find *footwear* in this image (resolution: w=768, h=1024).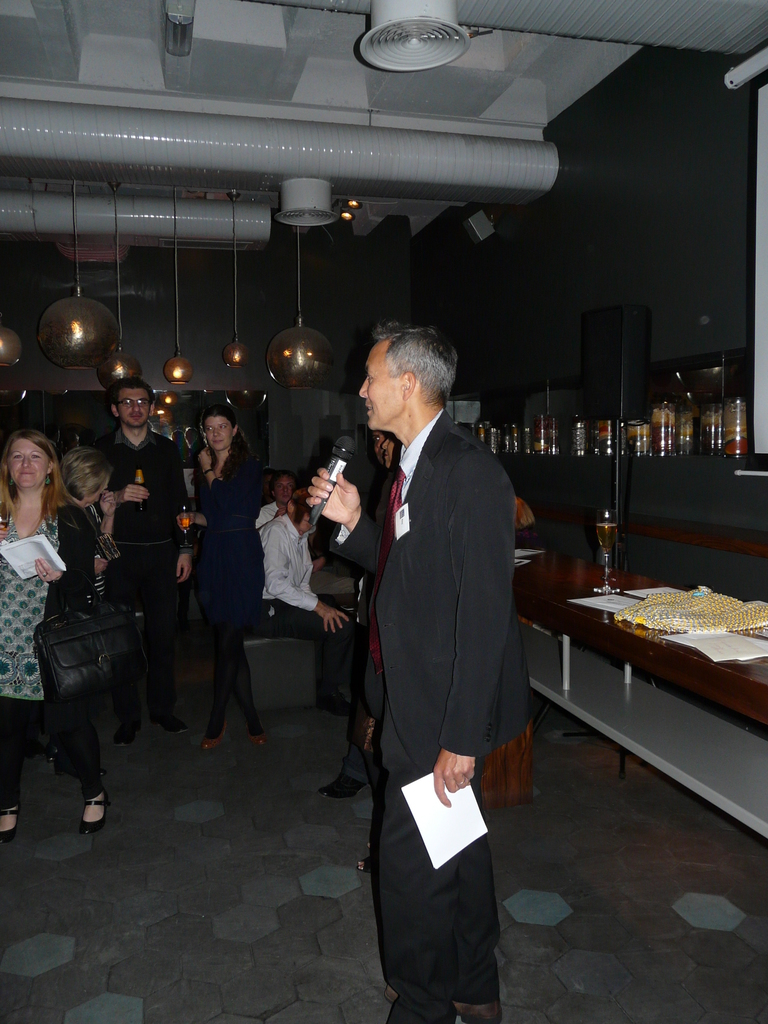
crop(121, 713, 138, 738).
